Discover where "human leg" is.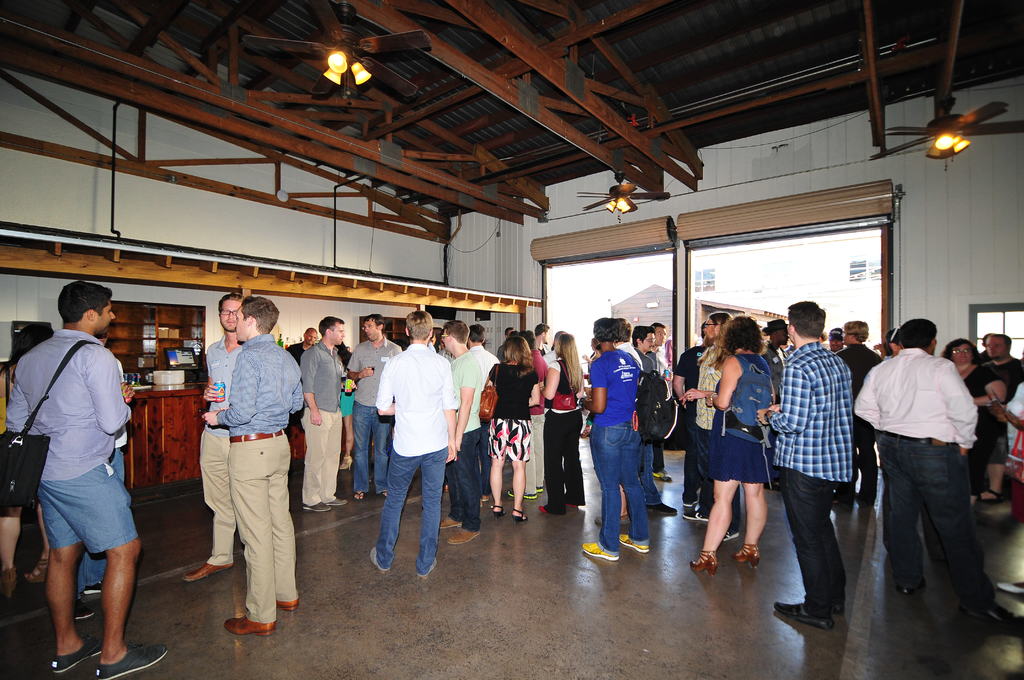
Discovered at bbox=[922, 443, 1011, 623].
